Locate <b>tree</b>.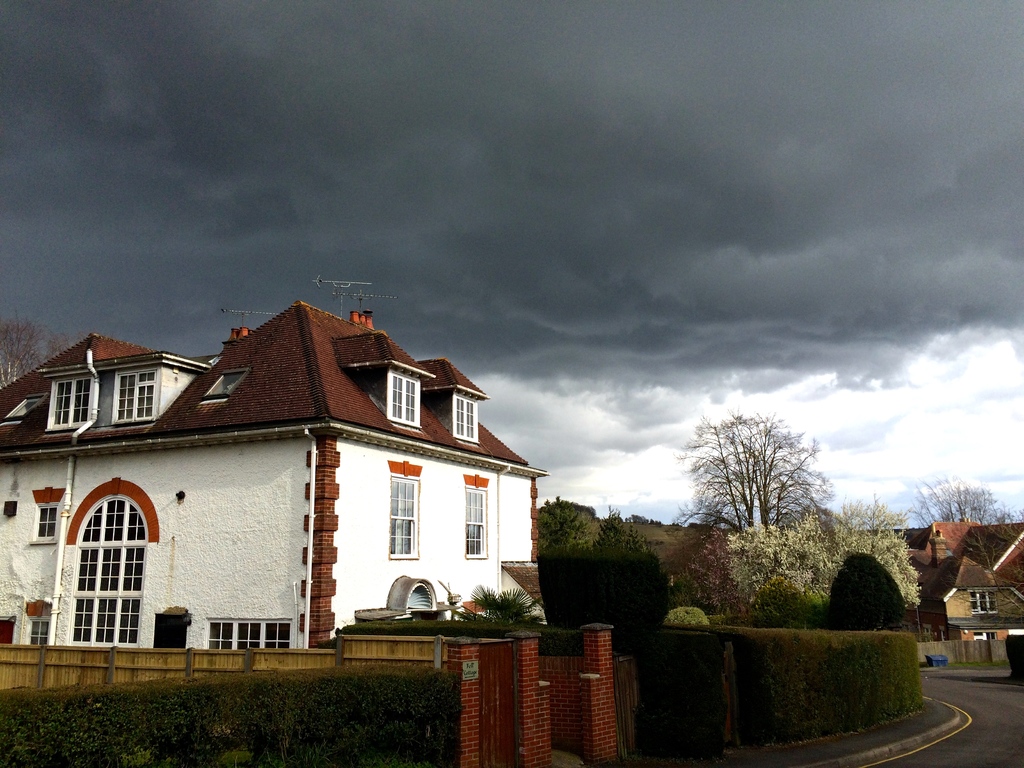
Bounding box: box=[535, 506, 674, 639].
